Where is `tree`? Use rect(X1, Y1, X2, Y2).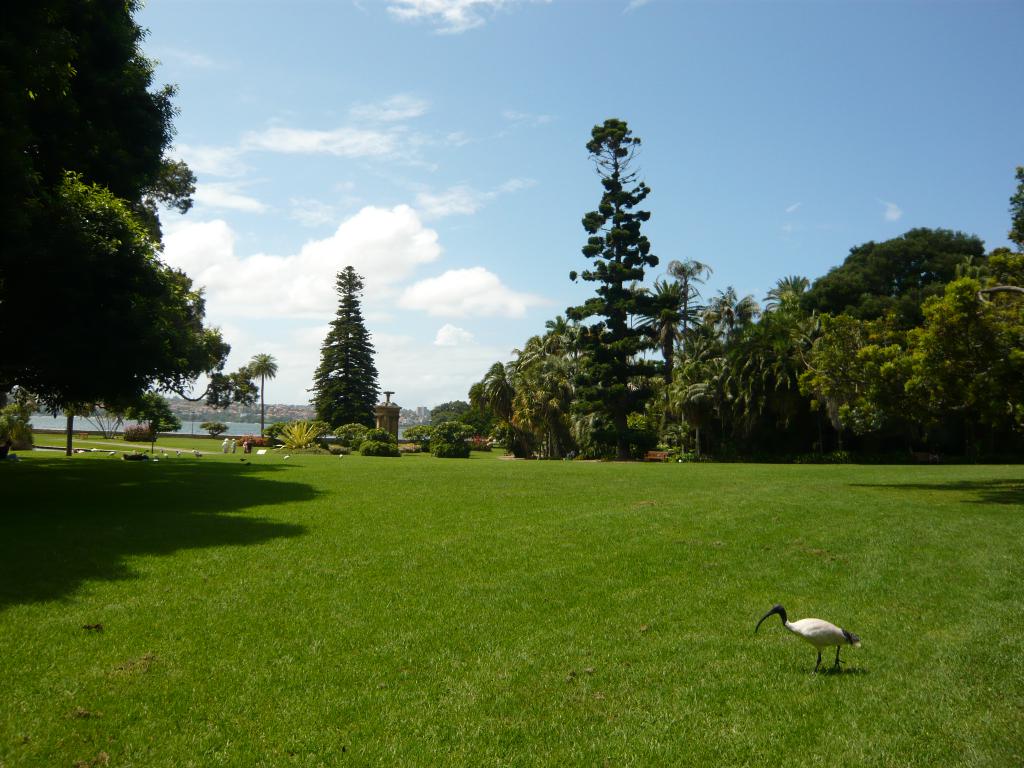
rect(0, 0, 262, 458).
